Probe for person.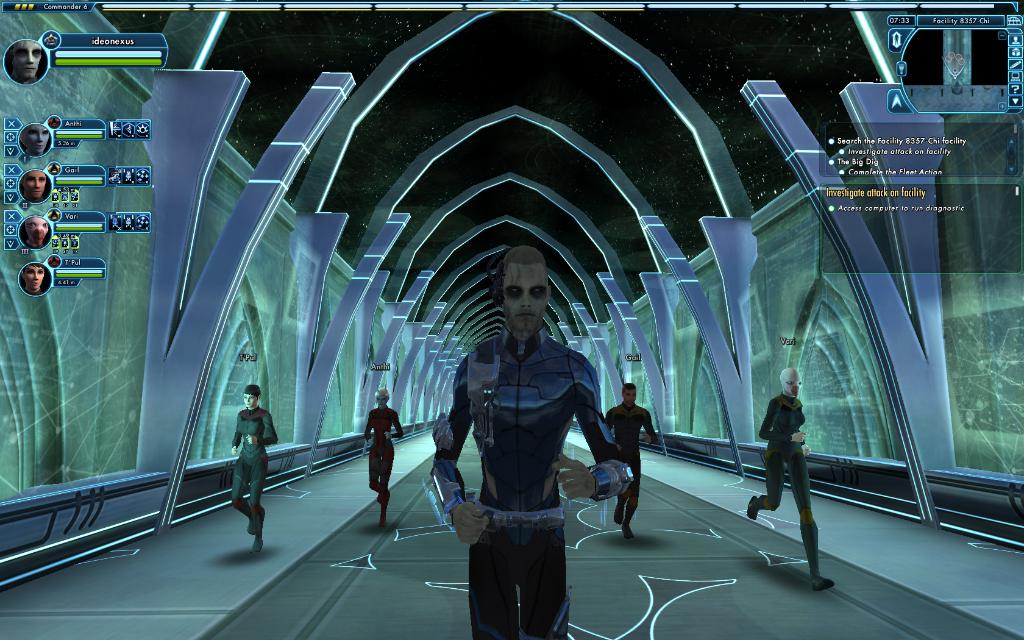
Probe result: (360,386,403,527).
